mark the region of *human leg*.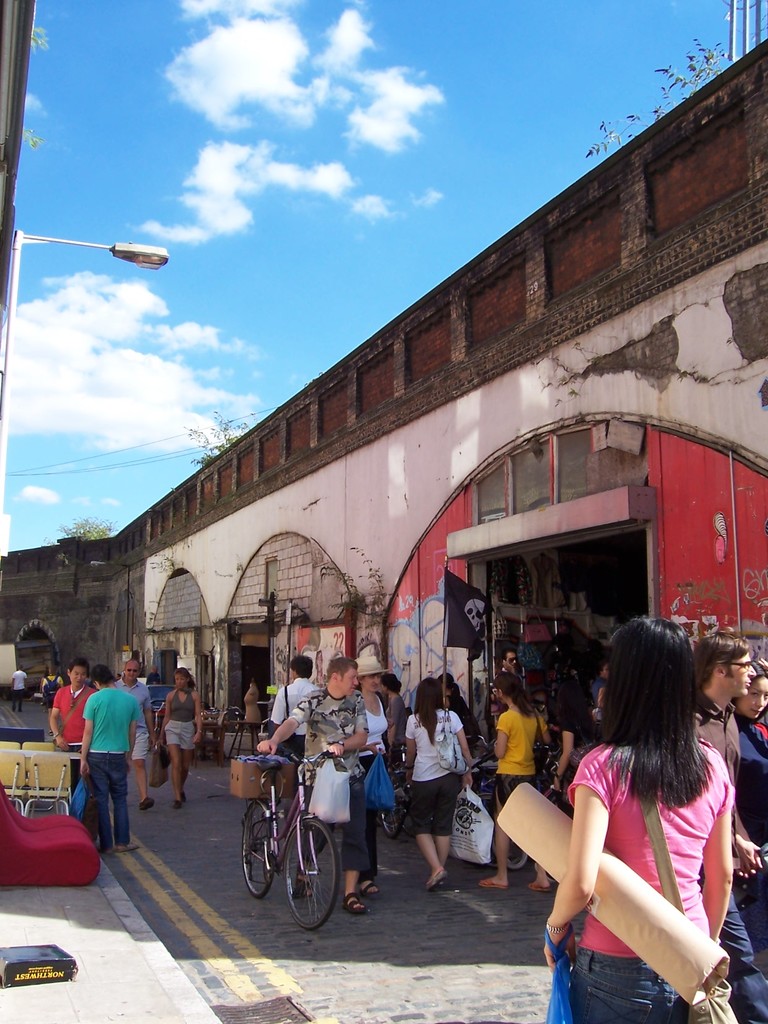
Region: <box>526,869,550,888</box>.
